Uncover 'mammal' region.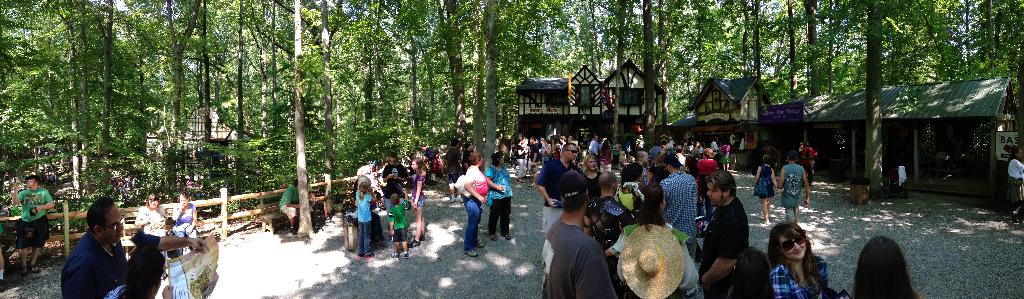
Uncovered: [left=602, top=181, right=699, bottom=296].
